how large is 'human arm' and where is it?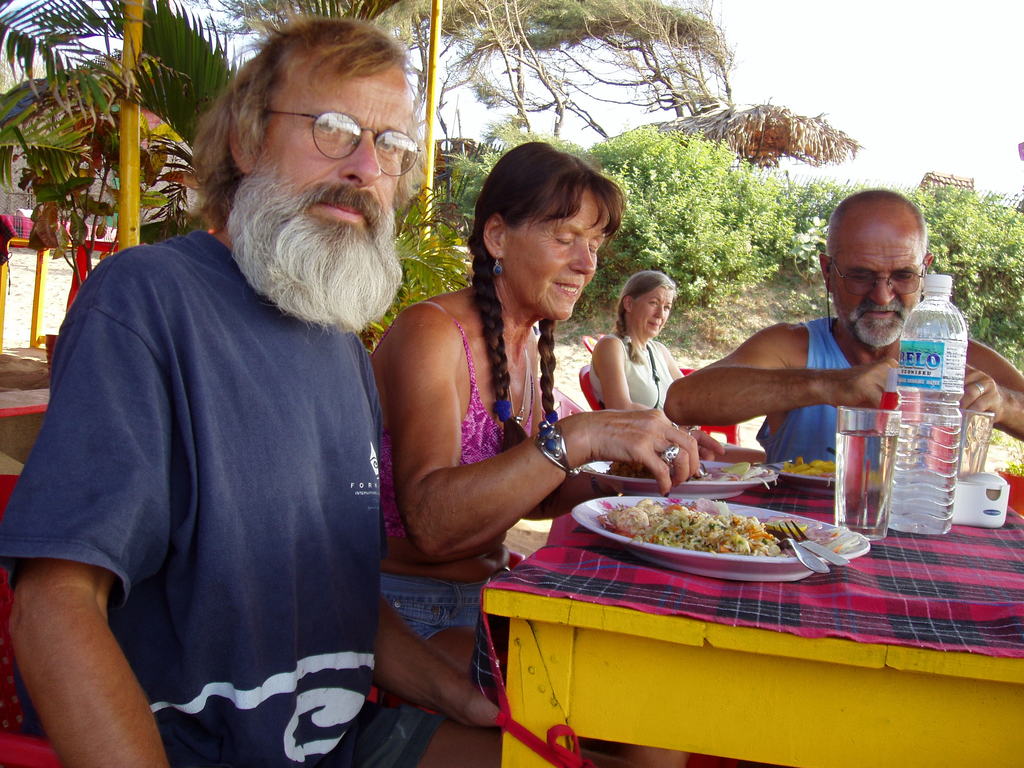
Bounding box: {"left": 581, "top": 331, "right": 655, "bottom": 413}.
